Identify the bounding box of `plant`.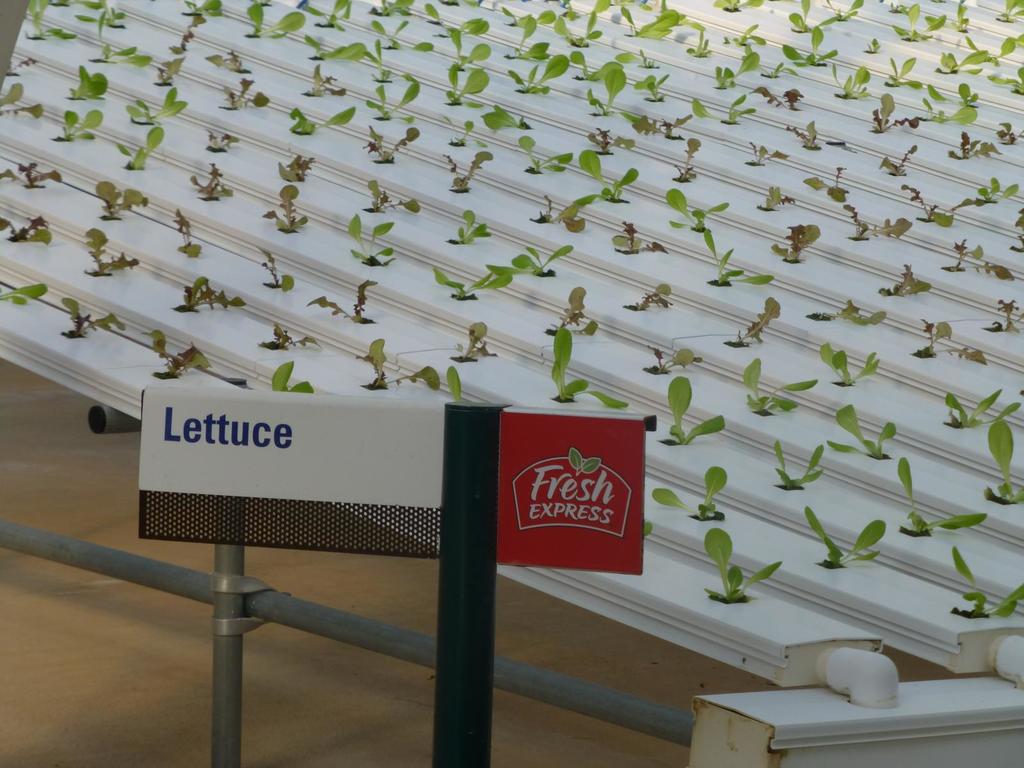
l=372, t=0, r=414, b=19.
